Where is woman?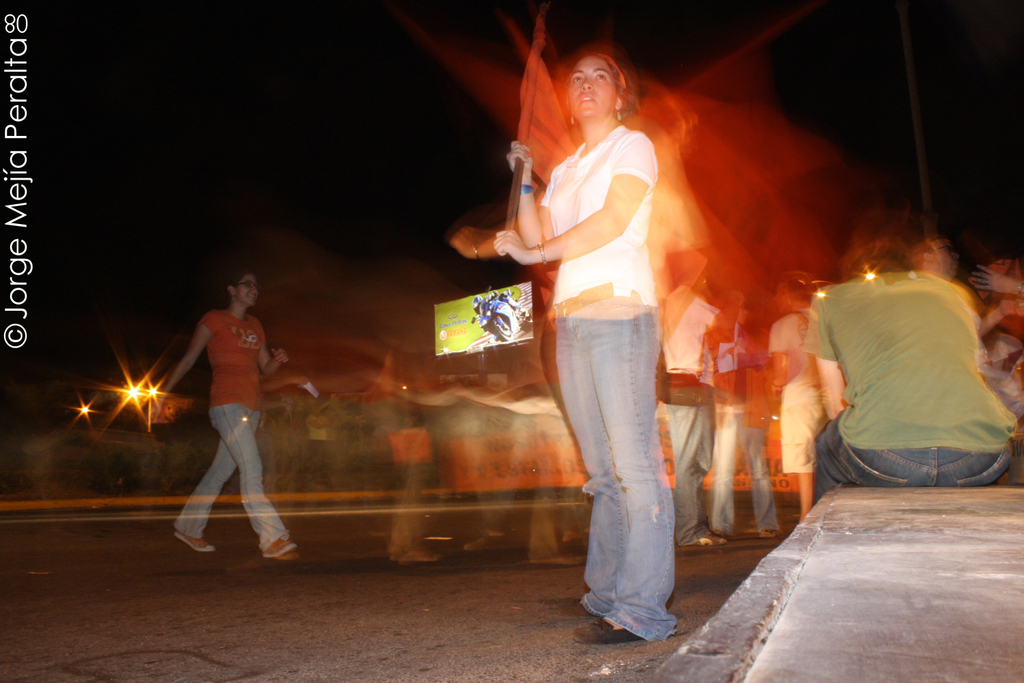
<region>150, 274, 301, 559</region>.
